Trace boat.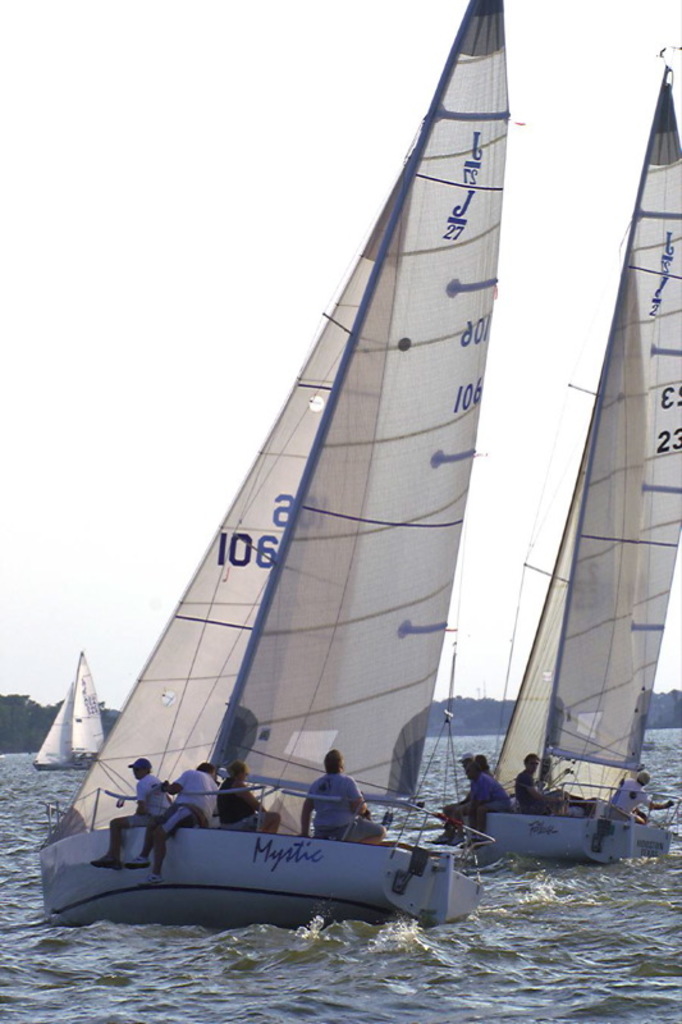
Traced to crop(44, 0, 572, 915).
